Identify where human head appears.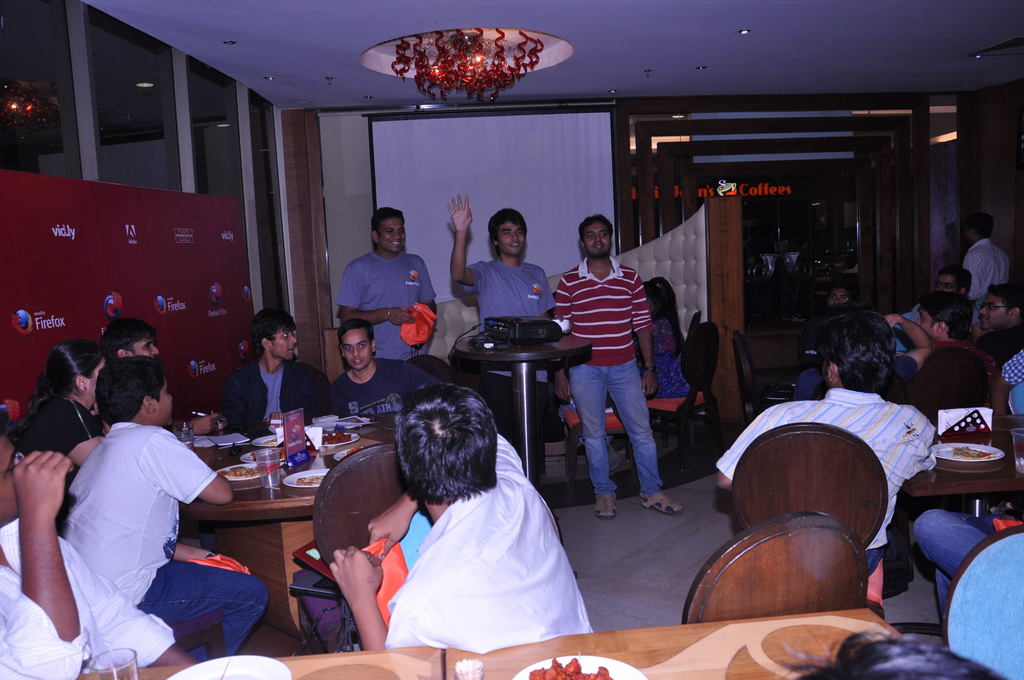
Appears at 489,206,527,257.
